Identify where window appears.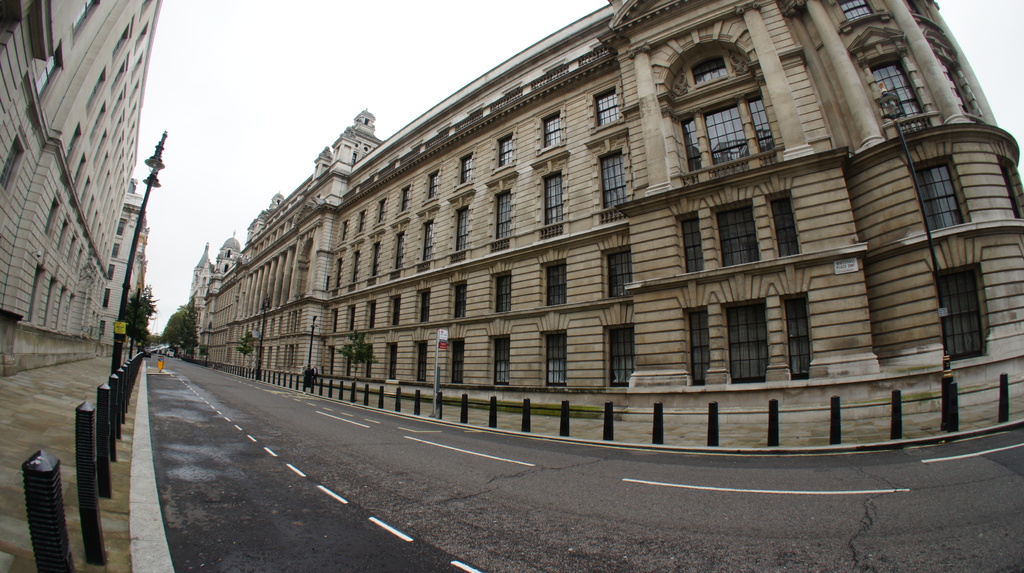
Appears at (474,109,486,119).
